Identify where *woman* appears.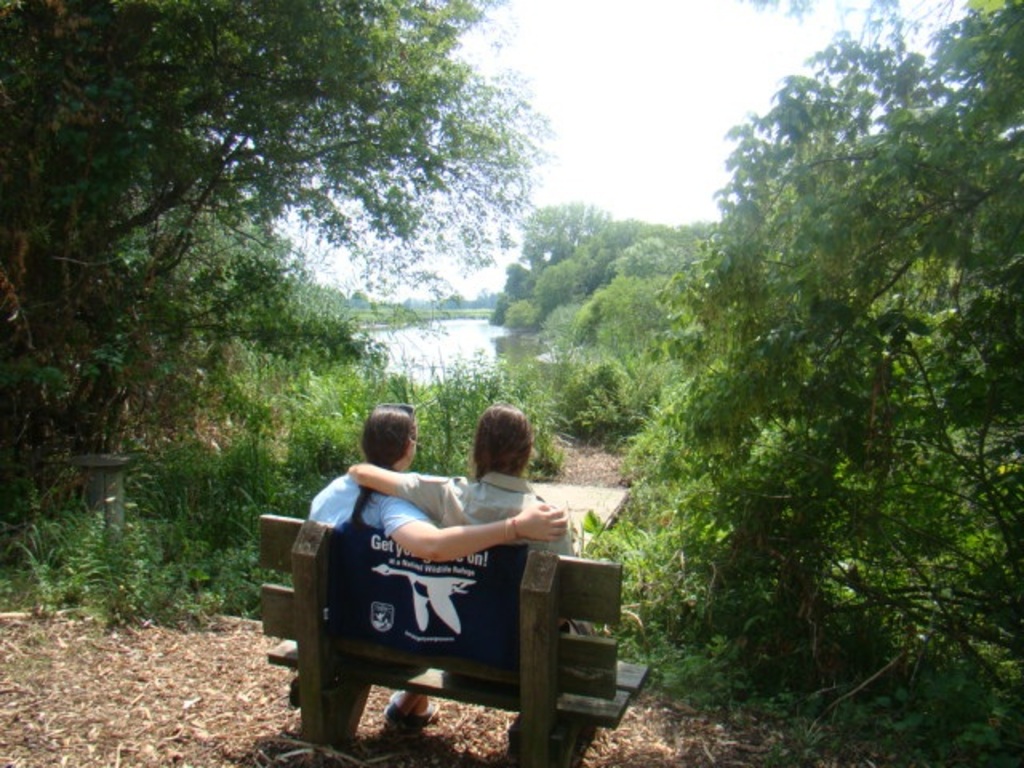
Appears at 346/402/574/686.
